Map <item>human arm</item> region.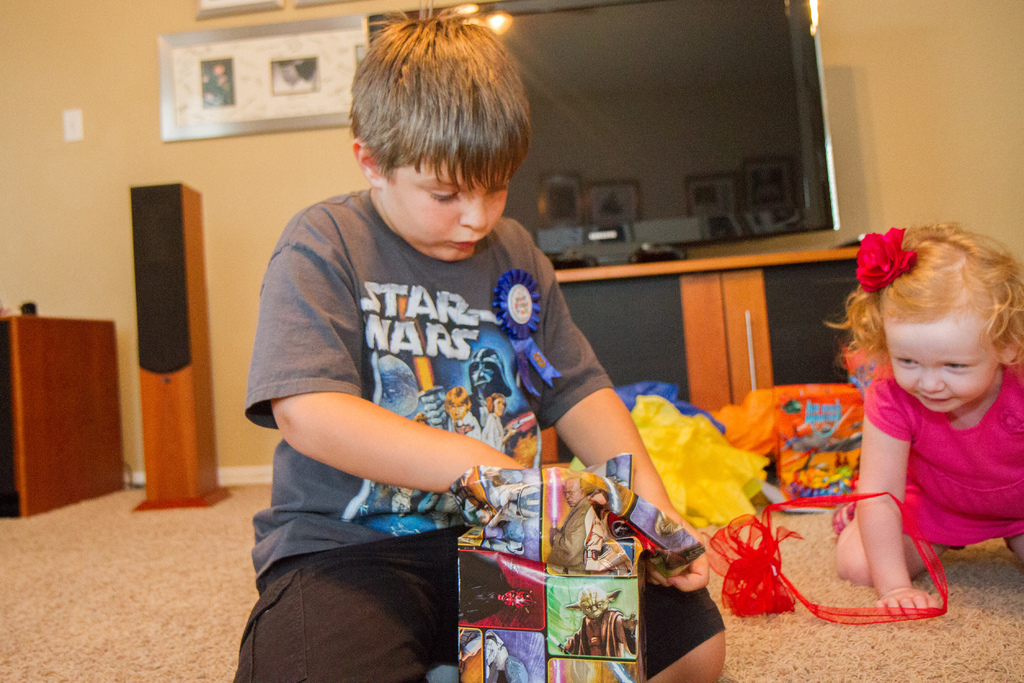
Mapped to 520, 219, 714, 603.
